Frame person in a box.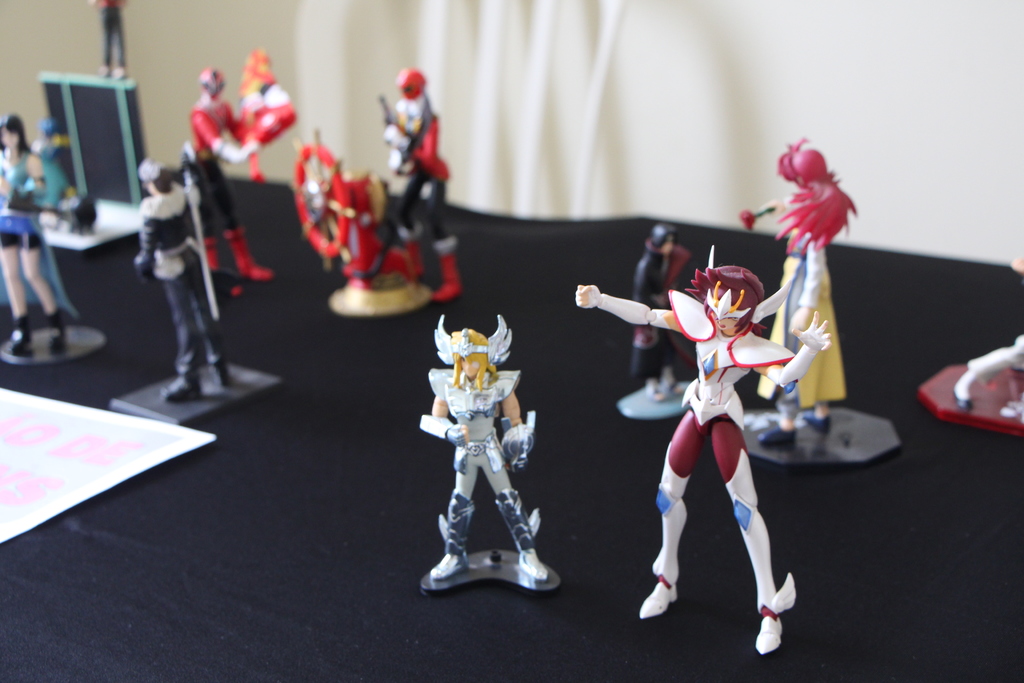
bbox=(577, 261, 833, 657).
